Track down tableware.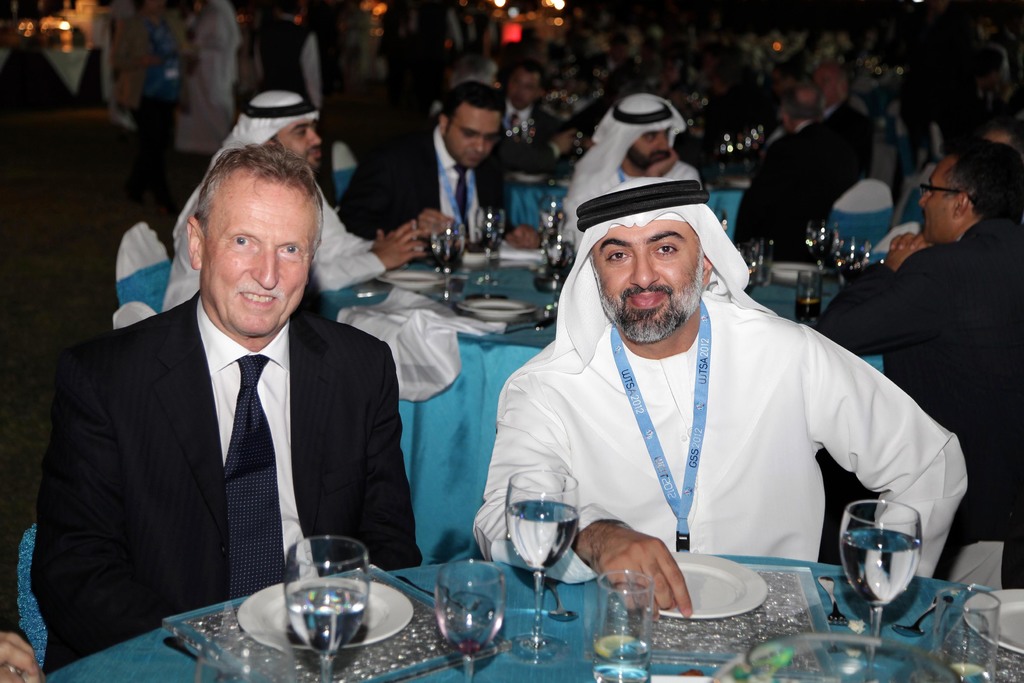
Tracked to (left=751, top=126, right=767, bottom=167).
